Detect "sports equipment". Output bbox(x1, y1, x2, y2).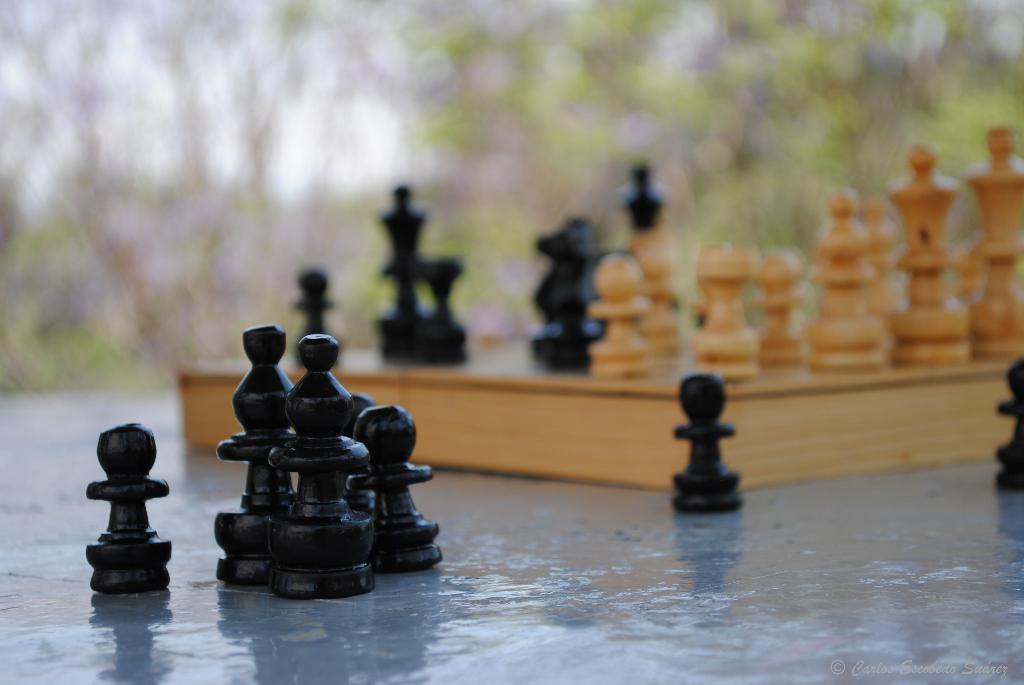
bbox(376, 185, 430, 366).
